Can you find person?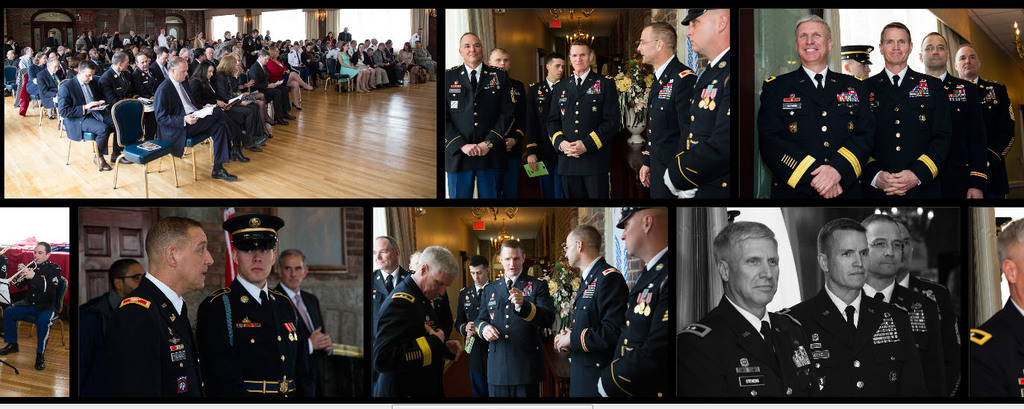
Yes, bounding box: 474/229/560/388.
